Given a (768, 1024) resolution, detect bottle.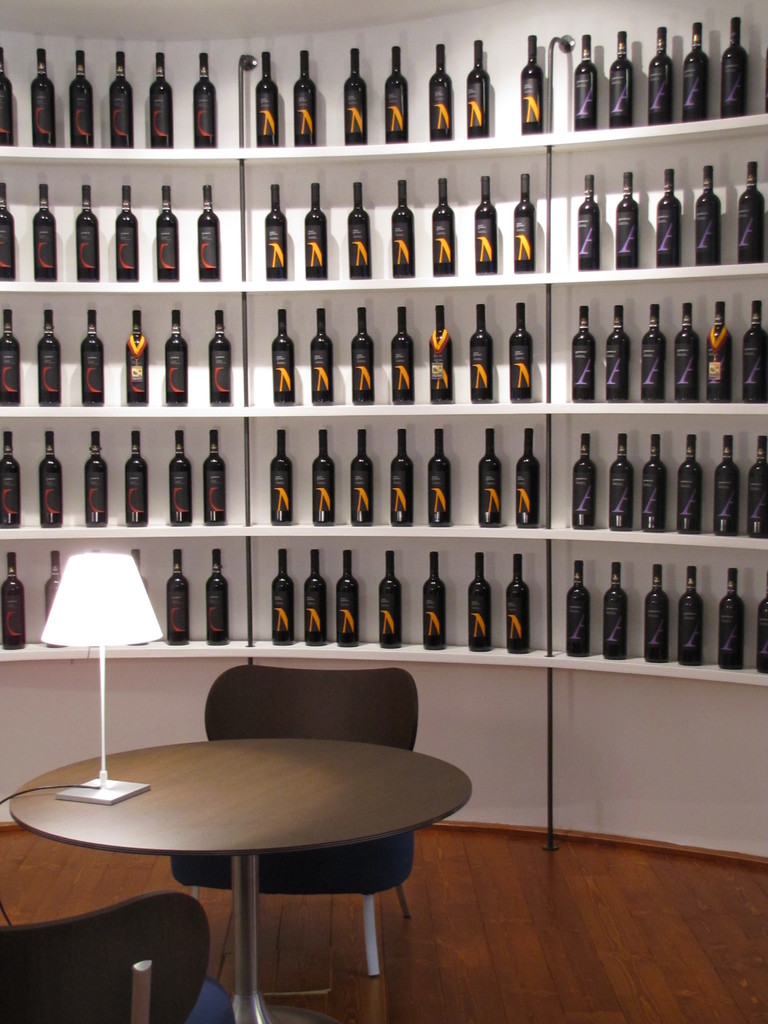
crop(483, 430, 499, 530).
